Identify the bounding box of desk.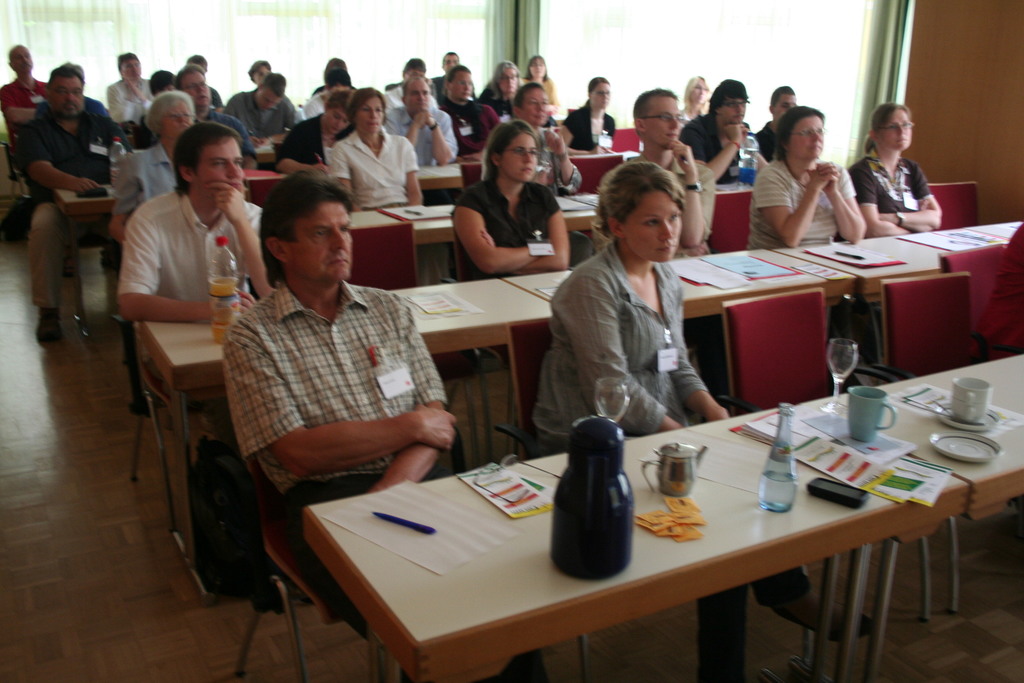
pyautogui.locateOnScreen(269, 284, 1007, 673).
